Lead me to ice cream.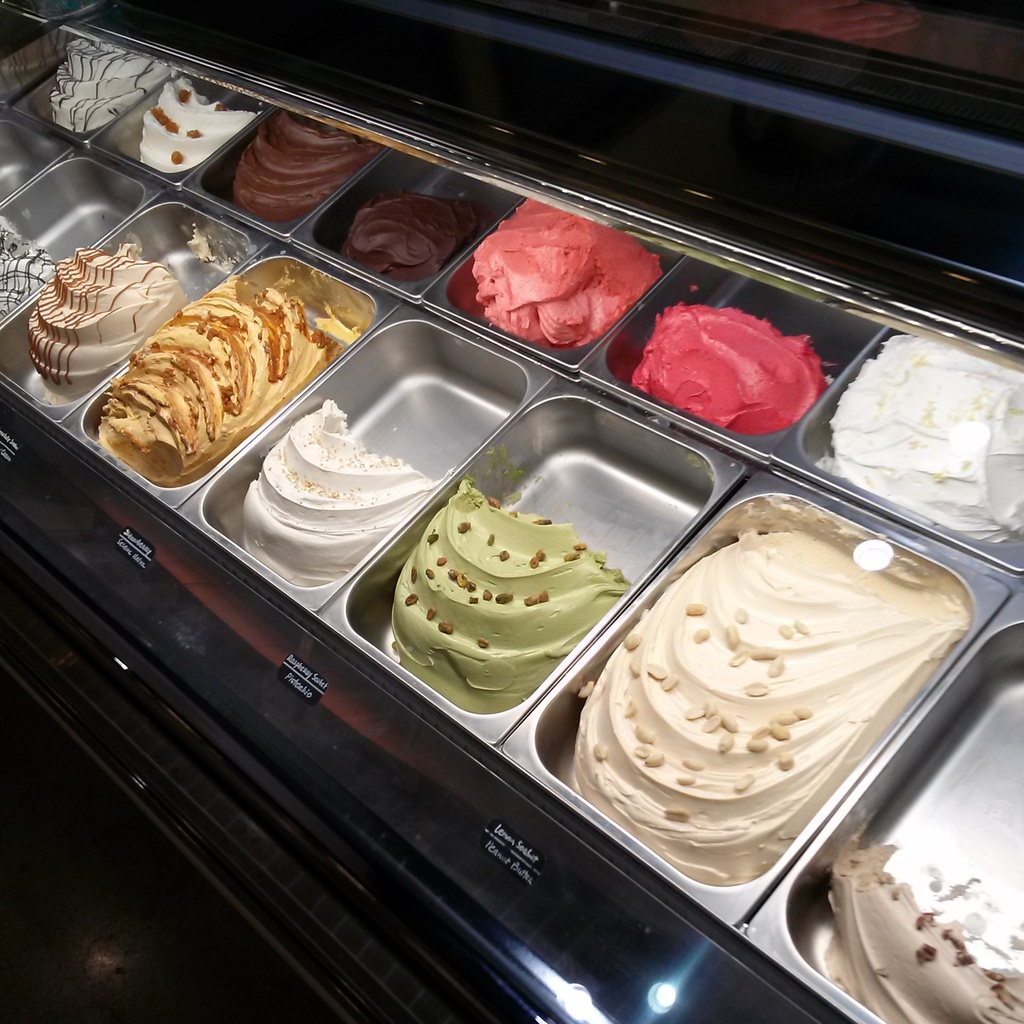
Lead to {"left": 0, "top": 207, "right": 67, "bottom": 328}.
